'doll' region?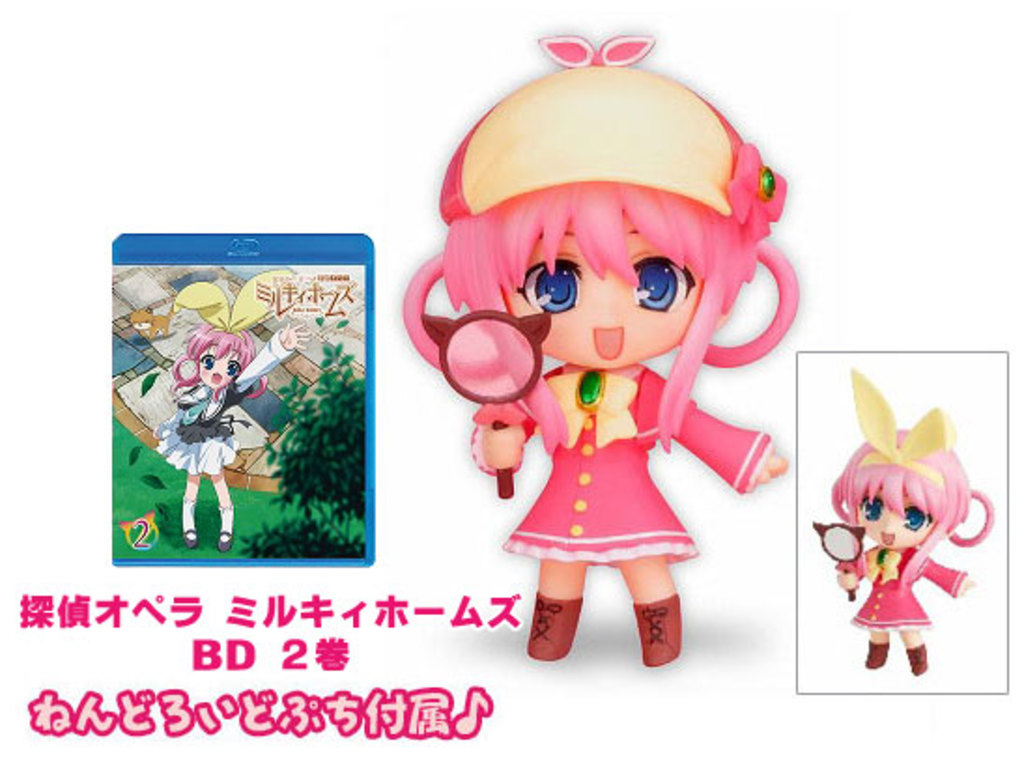
[x1=413, y1=64, x2=796, y2=686]
